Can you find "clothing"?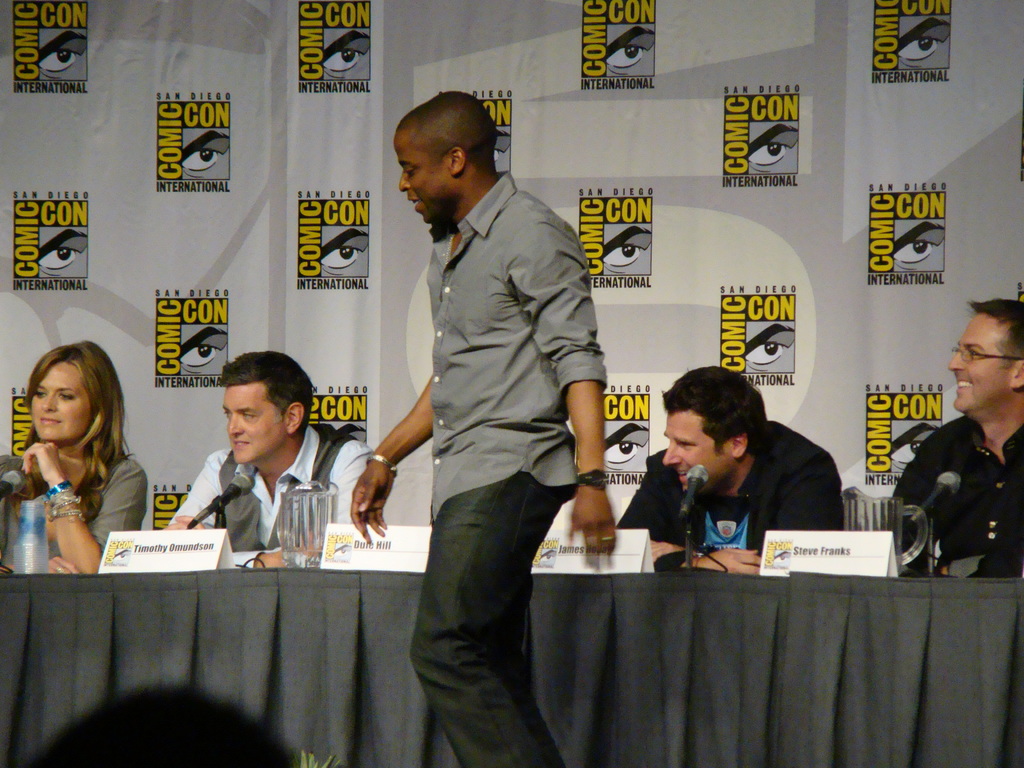
Yes, bounding box: detection(172, 422, 374, 566).
